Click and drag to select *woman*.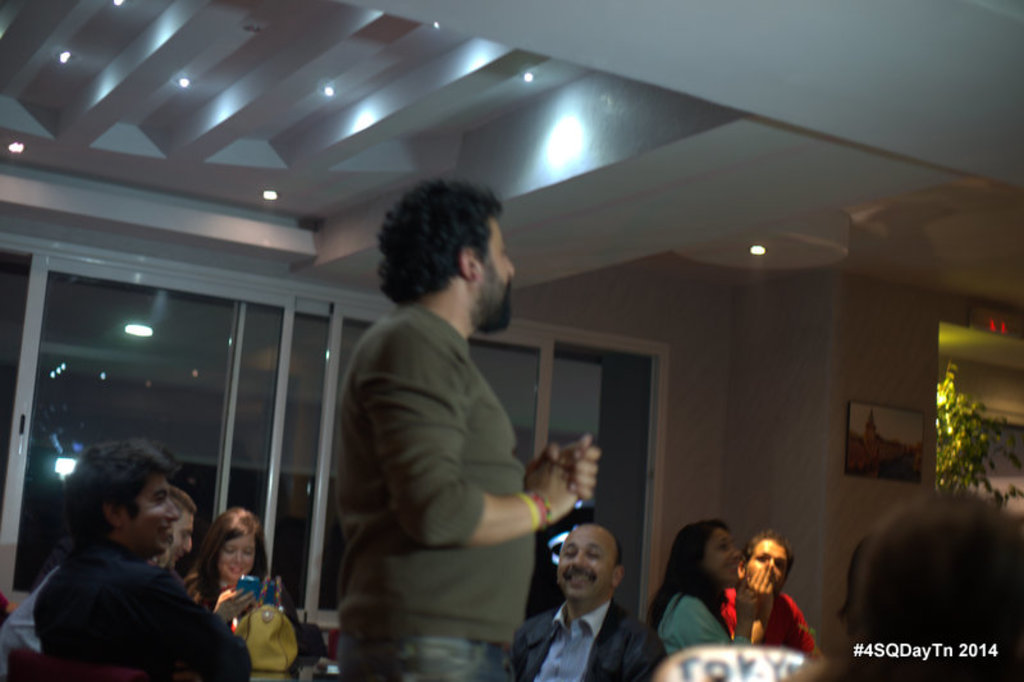
Selection: x1=184 y1=508 x2=271 y2=605.
